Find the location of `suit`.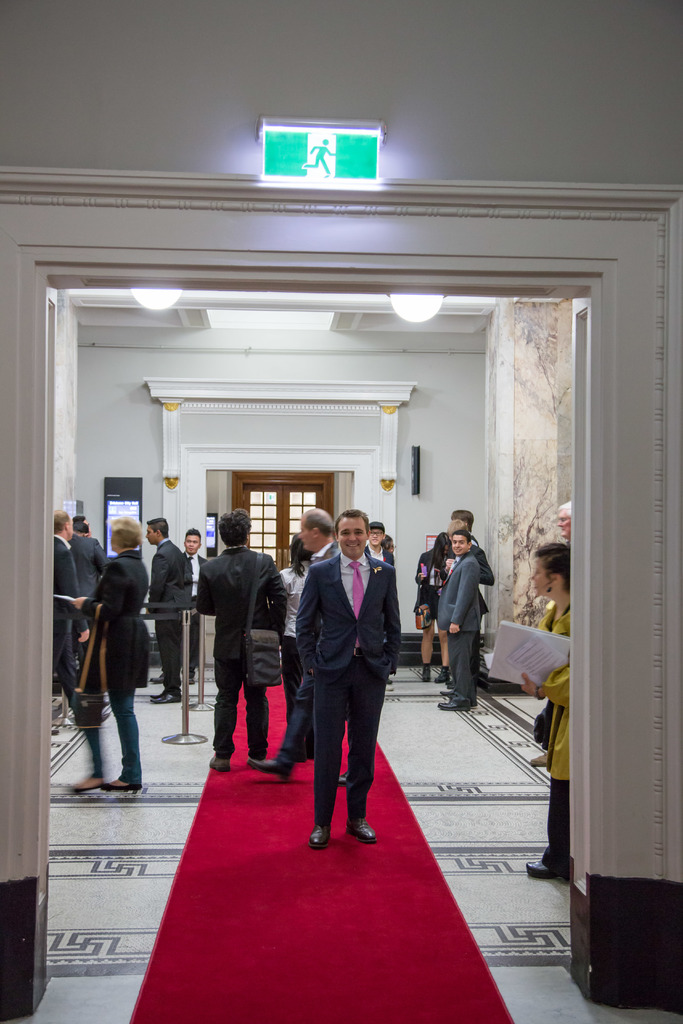
Location: [68,534,111,672].
